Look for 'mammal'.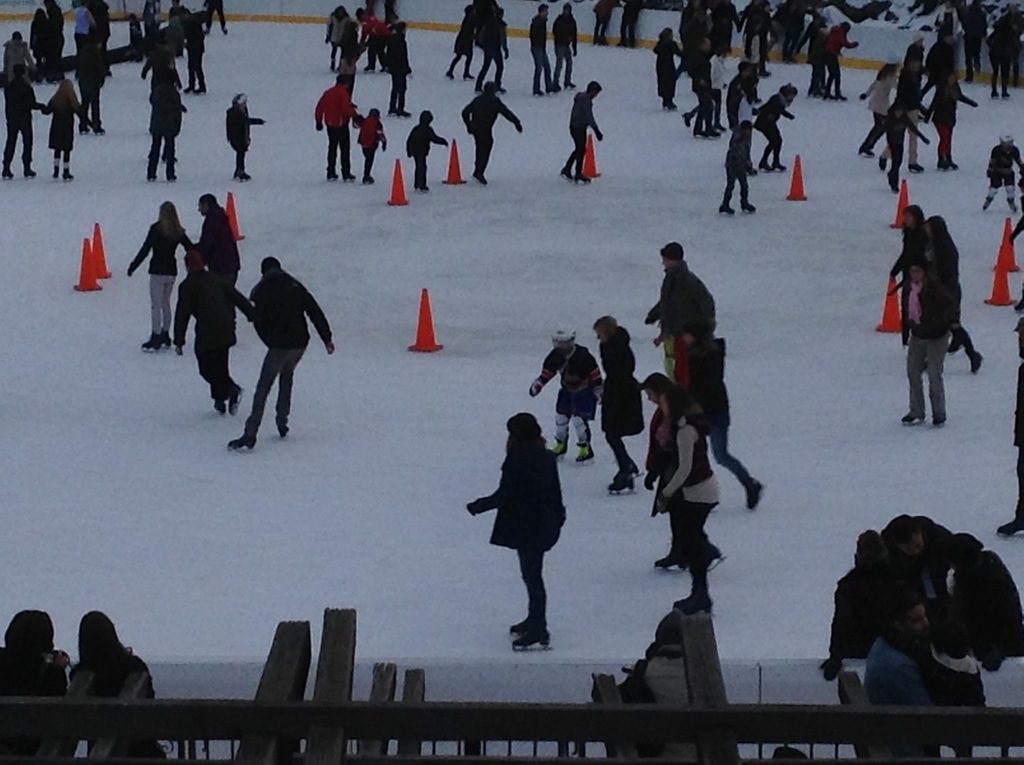
Found: box=[1013, 214, 1023, 318].
